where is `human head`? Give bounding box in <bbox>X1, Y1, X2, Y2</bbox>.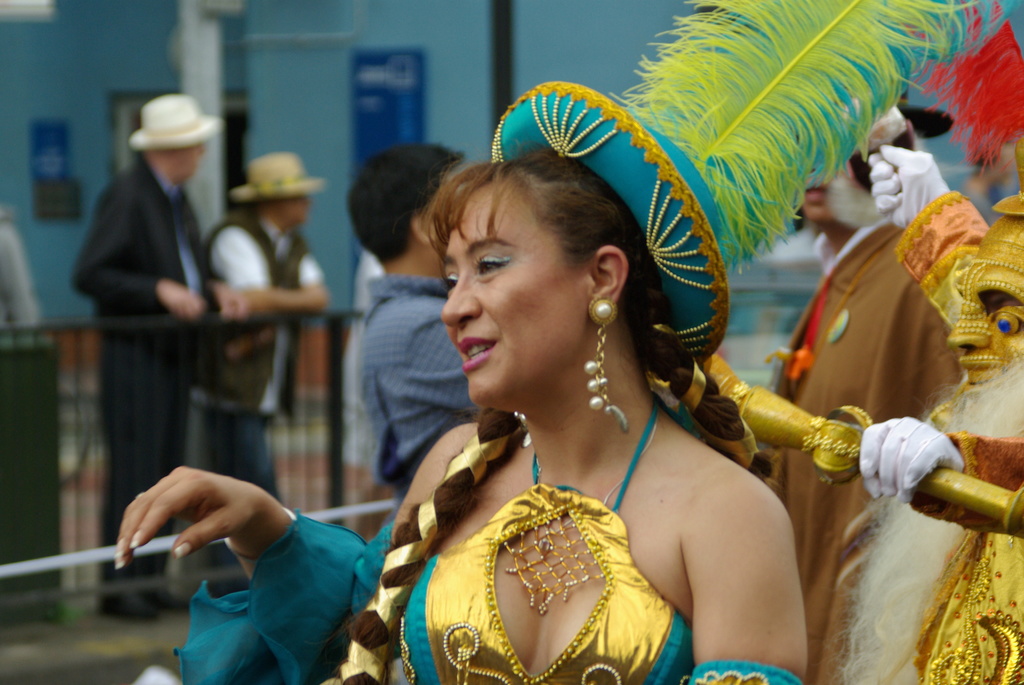
<bbox>948, 214, 1023, 395</bbox>.
